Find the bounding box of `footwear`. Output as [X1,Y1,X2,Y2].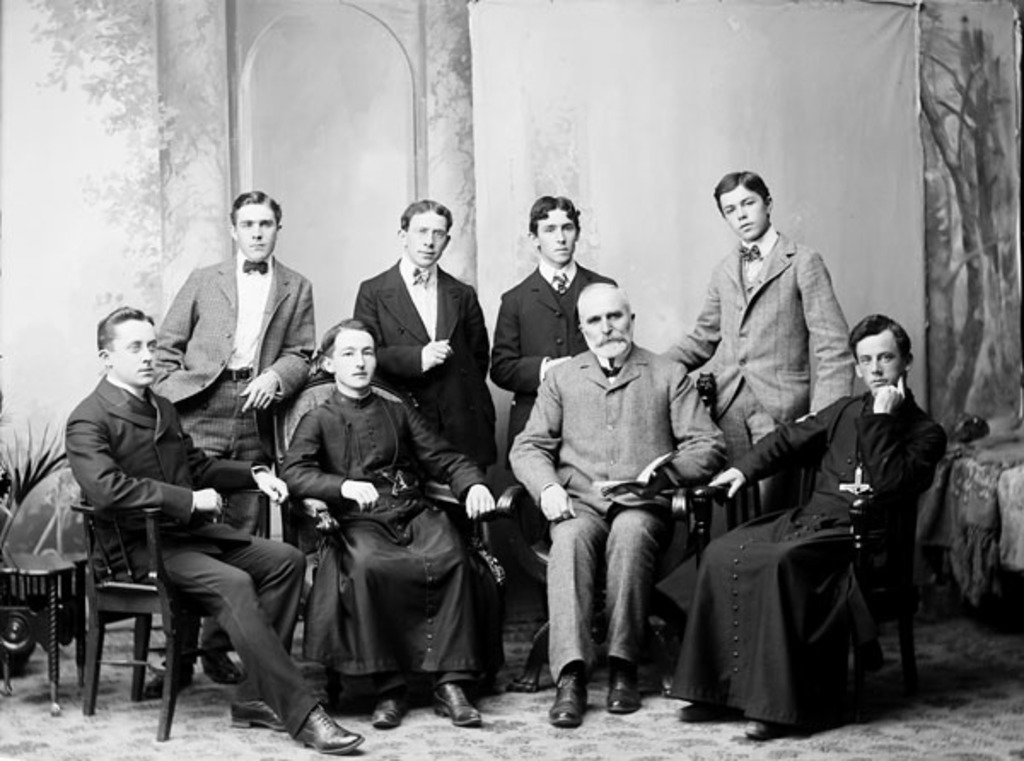
[428,683,481,723].
